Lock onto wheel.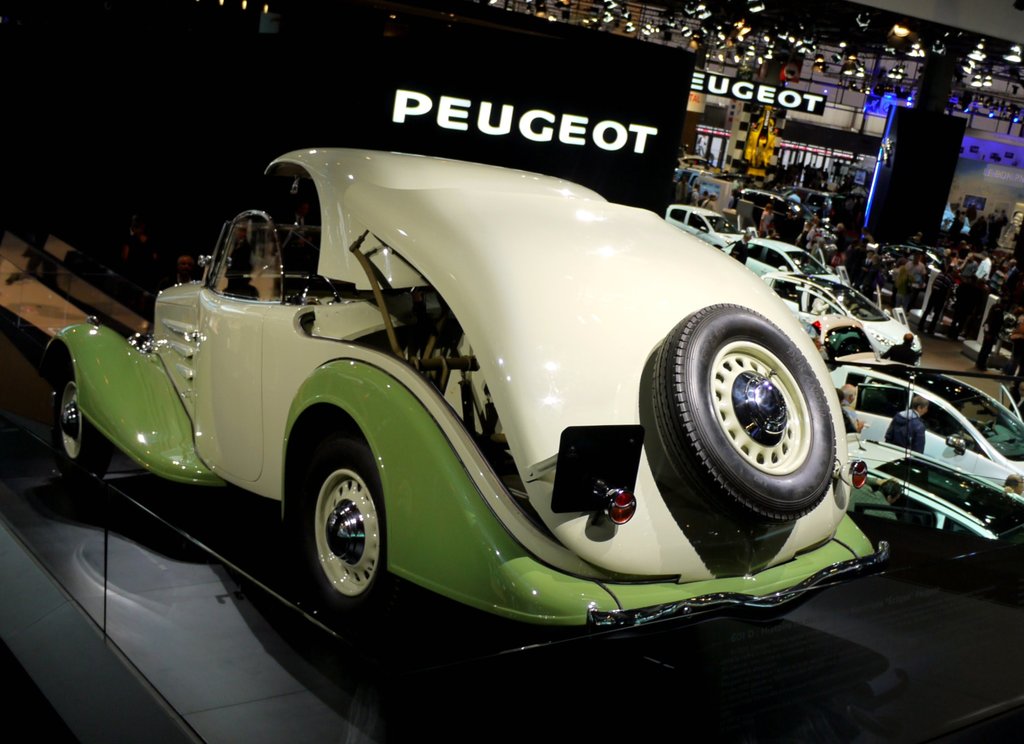
Locked: 49,360,113,494.
